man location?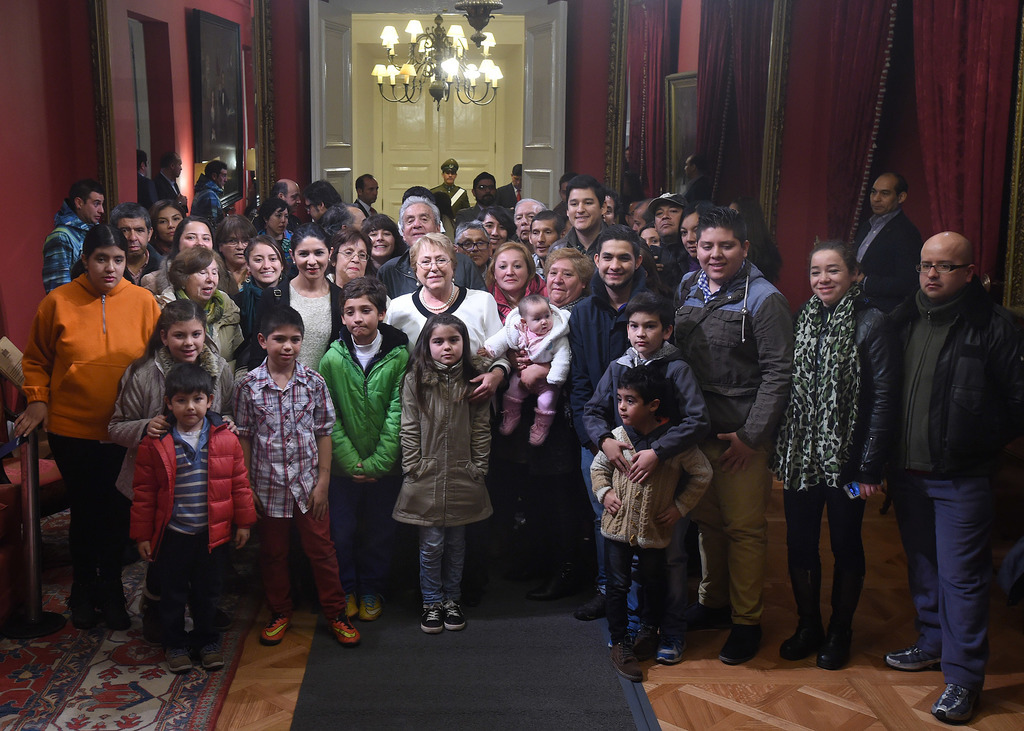
(192, 158, 225, 225)
